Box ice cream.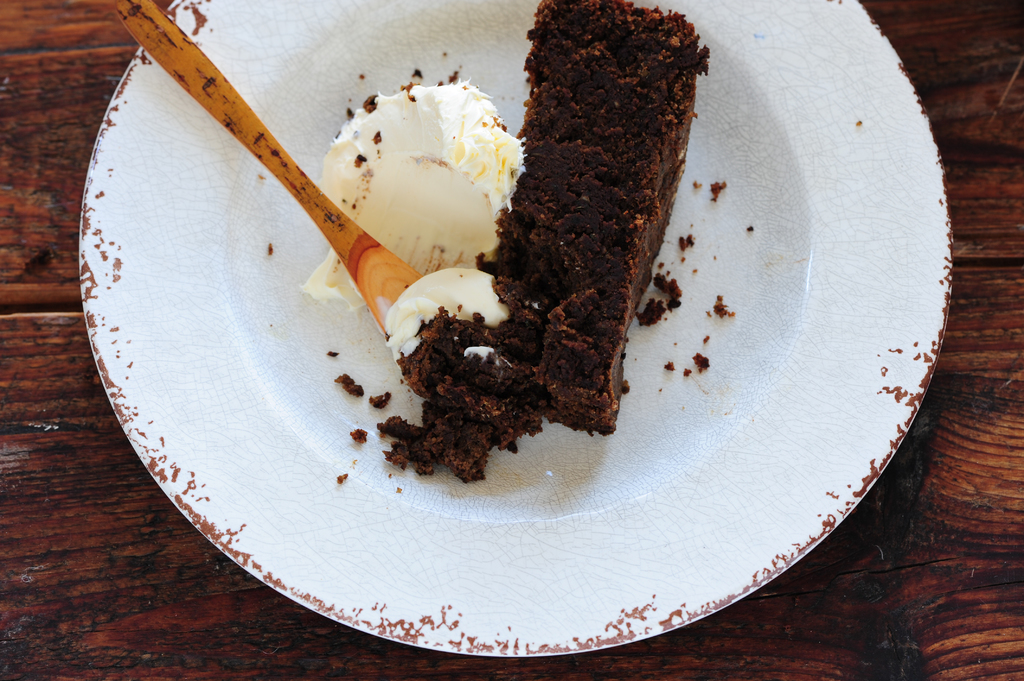
<region>308, 71, 517, 282</region>.
